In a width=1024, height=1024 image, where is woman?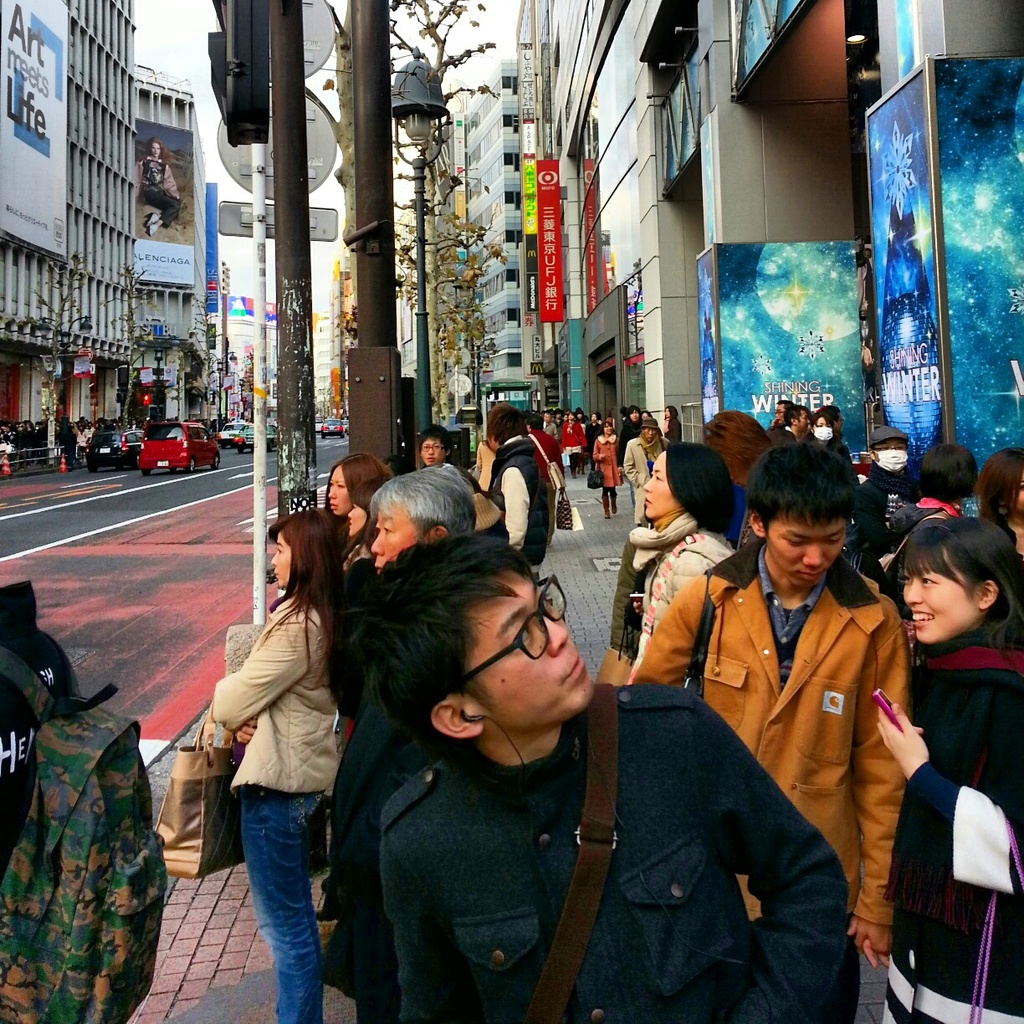
[975, 457, 1023, 569].
